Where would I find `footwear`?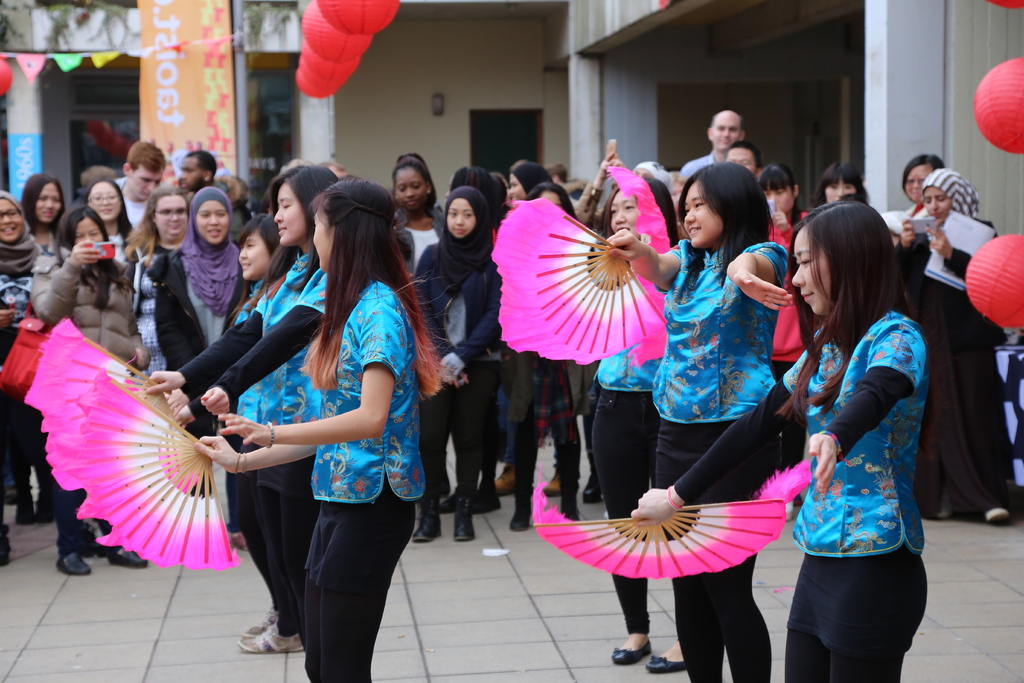
At (left=648, top=656, right=686, bottom=670).
